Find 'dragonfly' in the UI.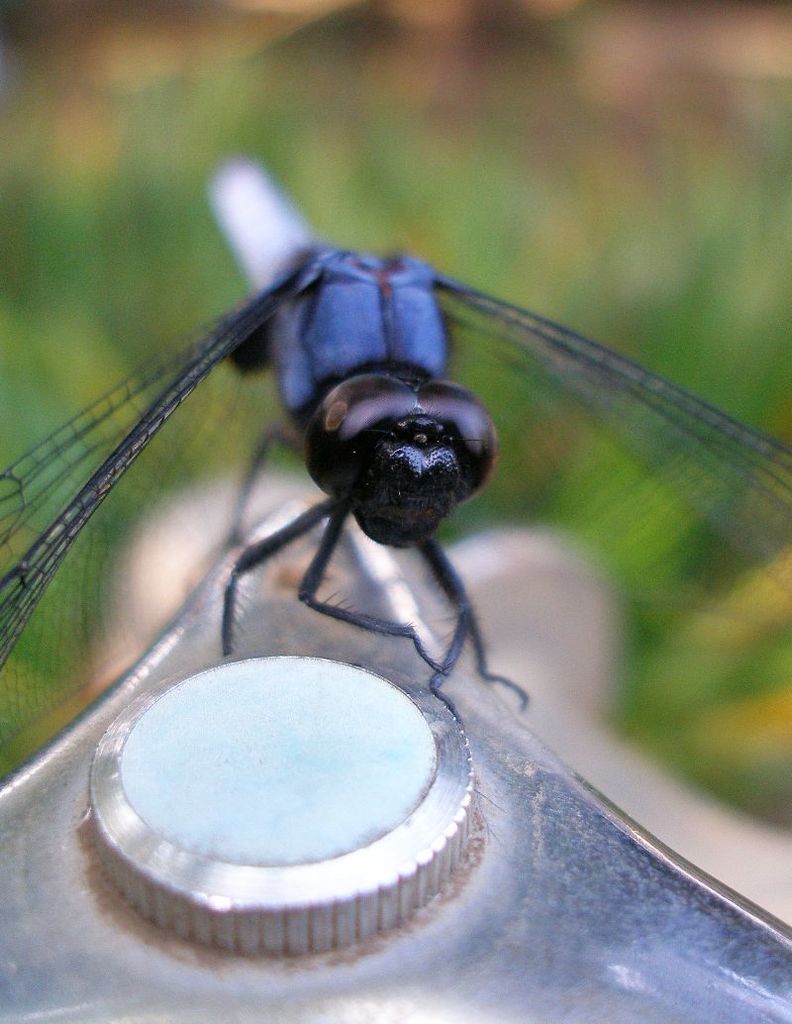
UI element at box(0, 242, 791, 746).
